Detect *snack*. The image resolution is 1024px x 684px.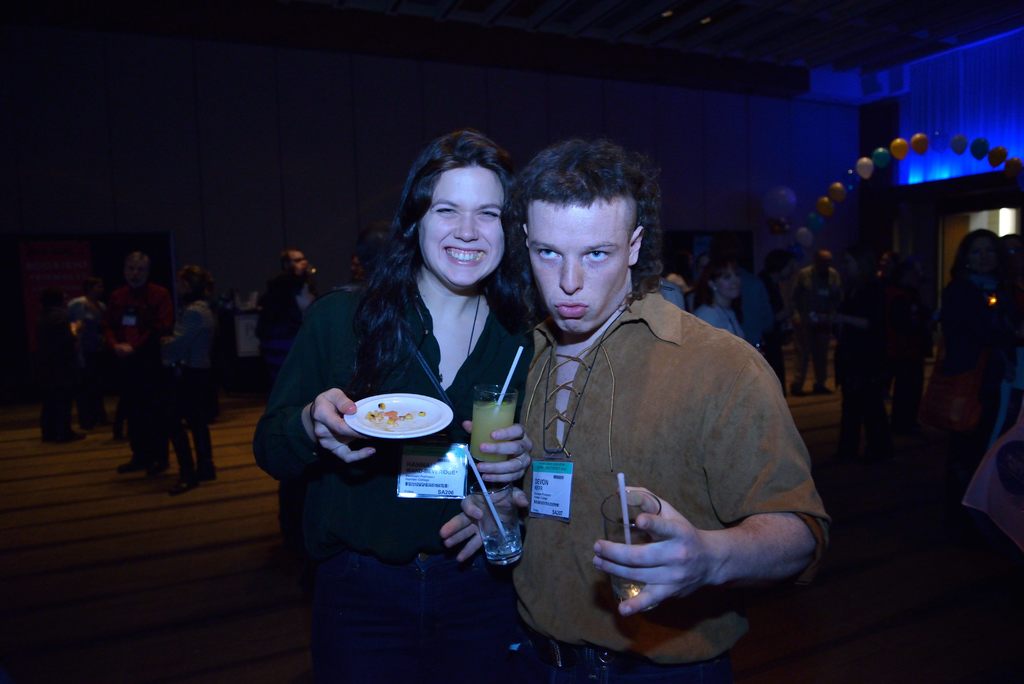
(x1=359, y1=398, x2=428, y2=423).
